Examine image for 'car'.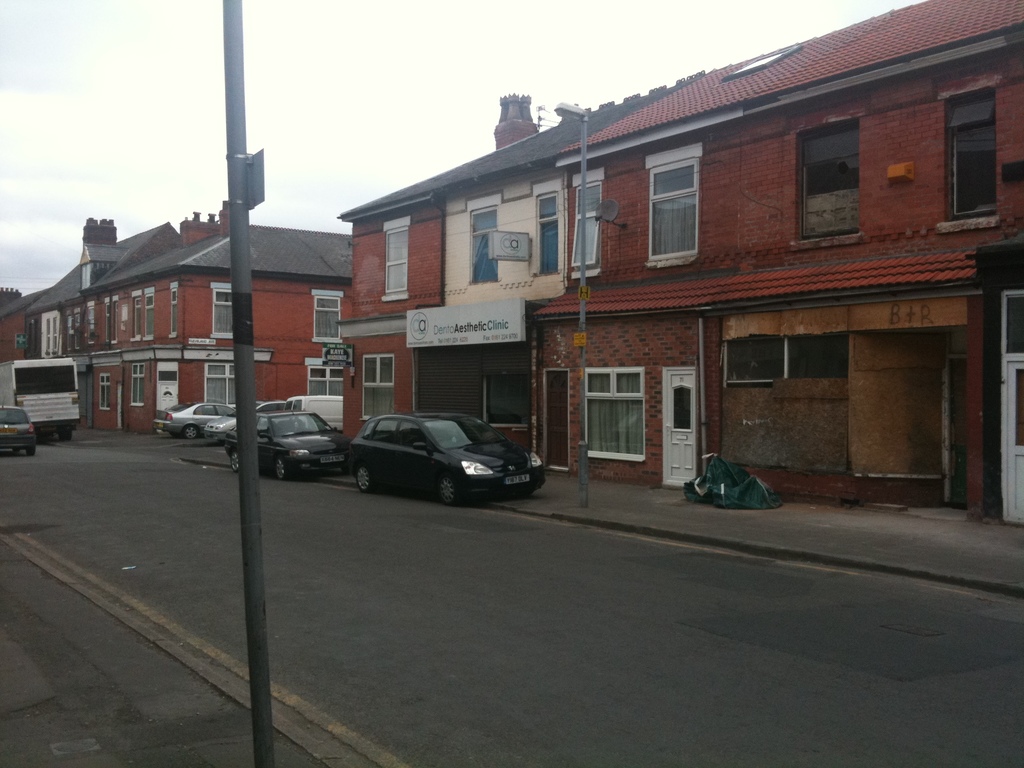
Examination result: bbox=(152, 399, 235, 439).
